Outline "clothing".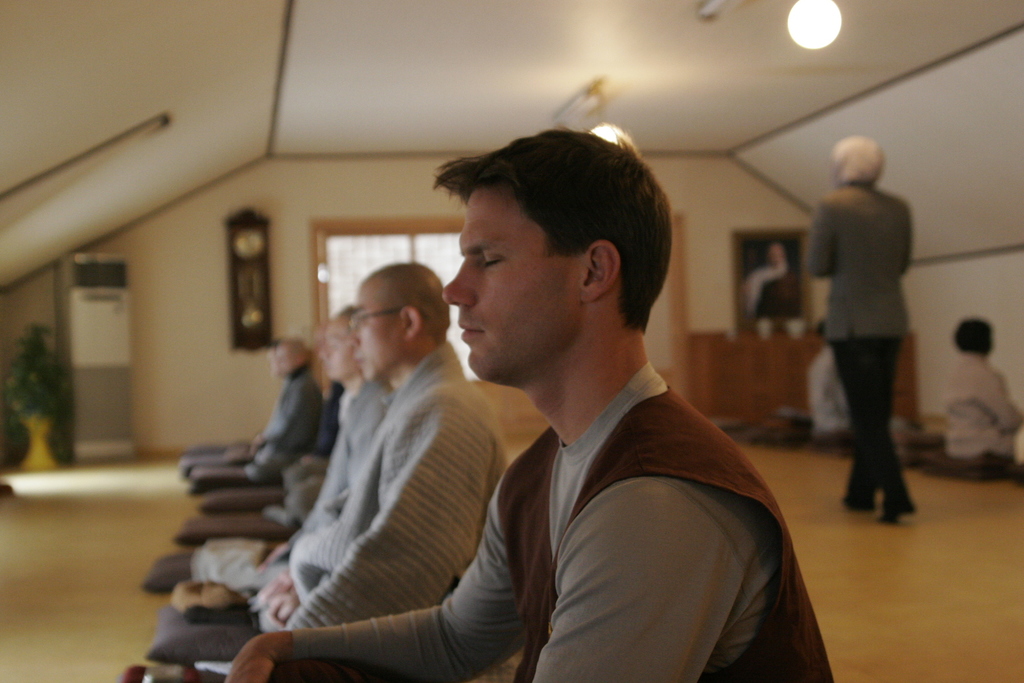
Outline: 292,338,514,642.
